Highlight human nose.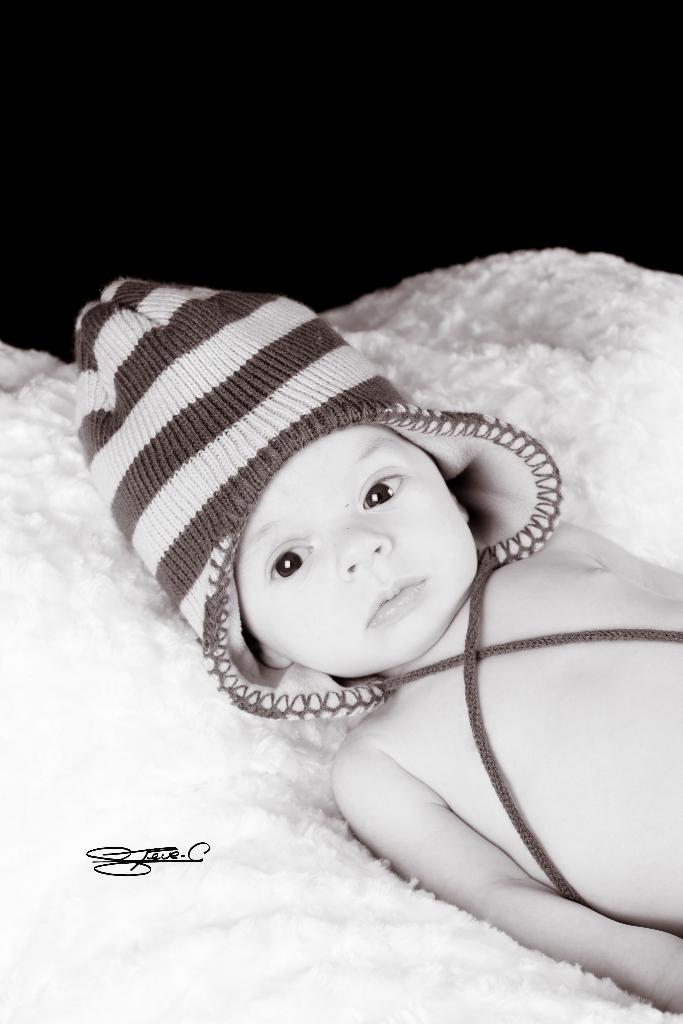
Highlighted region: (left=340, top=524, right=391, bottom=575).
